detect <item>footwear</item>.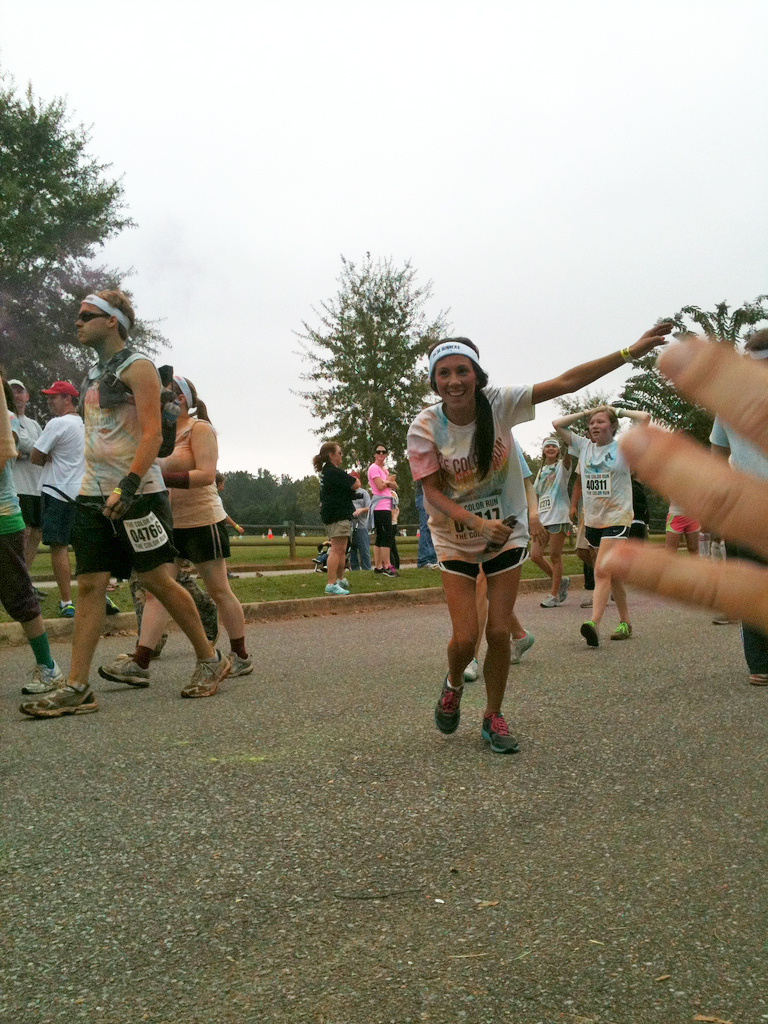
Detected at 318 567 329 571.
